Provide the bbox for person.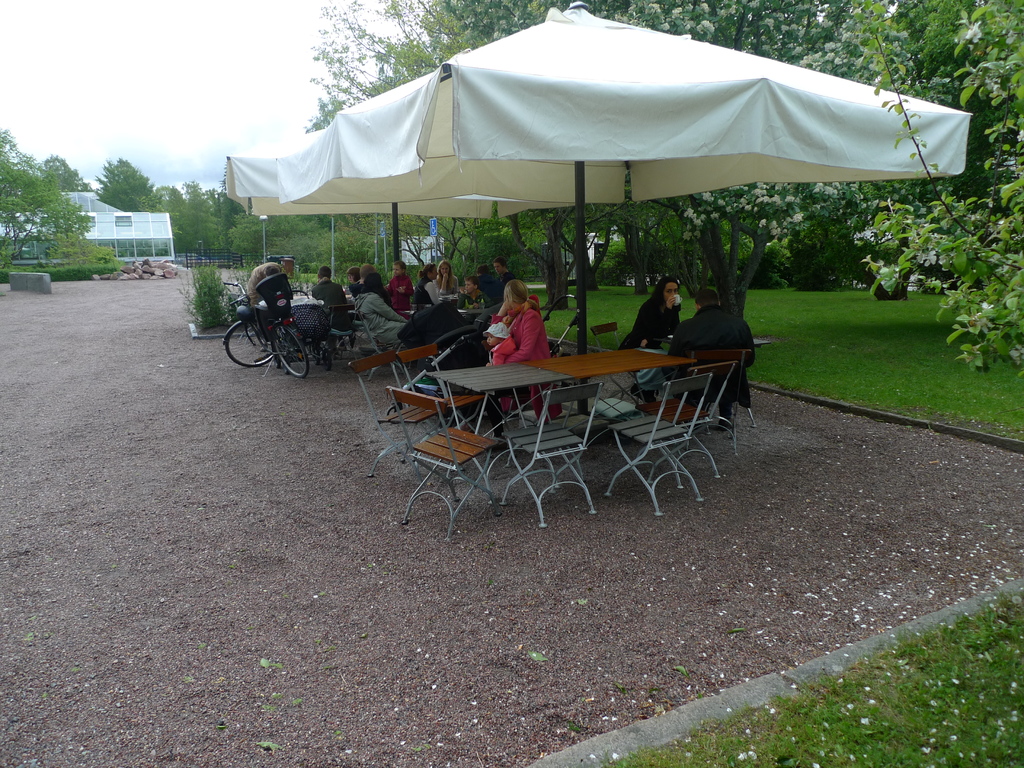
Rect(618, 280, 685, 400).
